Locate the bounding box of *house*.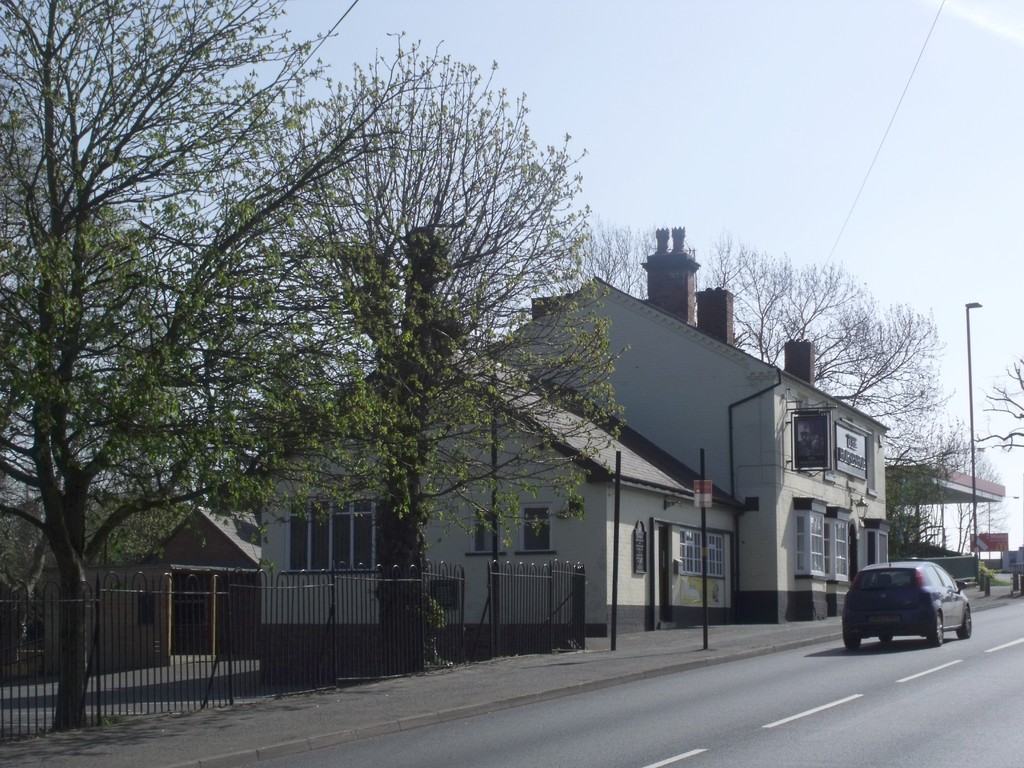
Bounding box: pyautogui.locateOnScreen(156, 494, 267, 663).
